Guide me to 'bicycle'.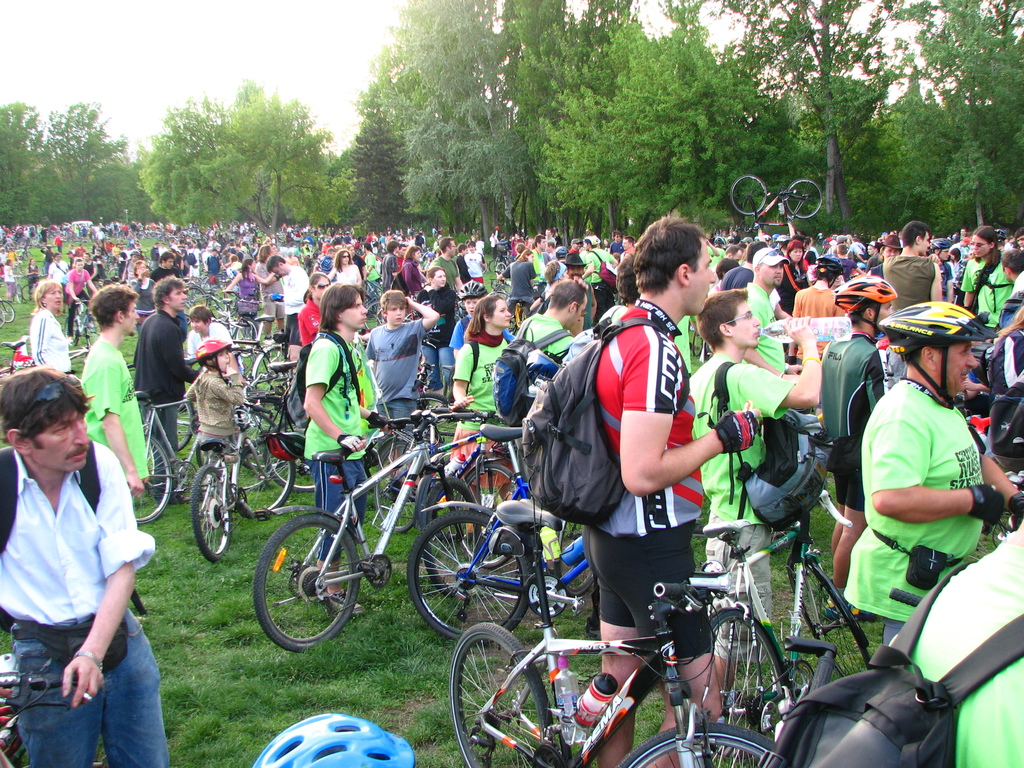
Guidance: pyautogui.locateOnScreen(0, 669, 84, 767).
